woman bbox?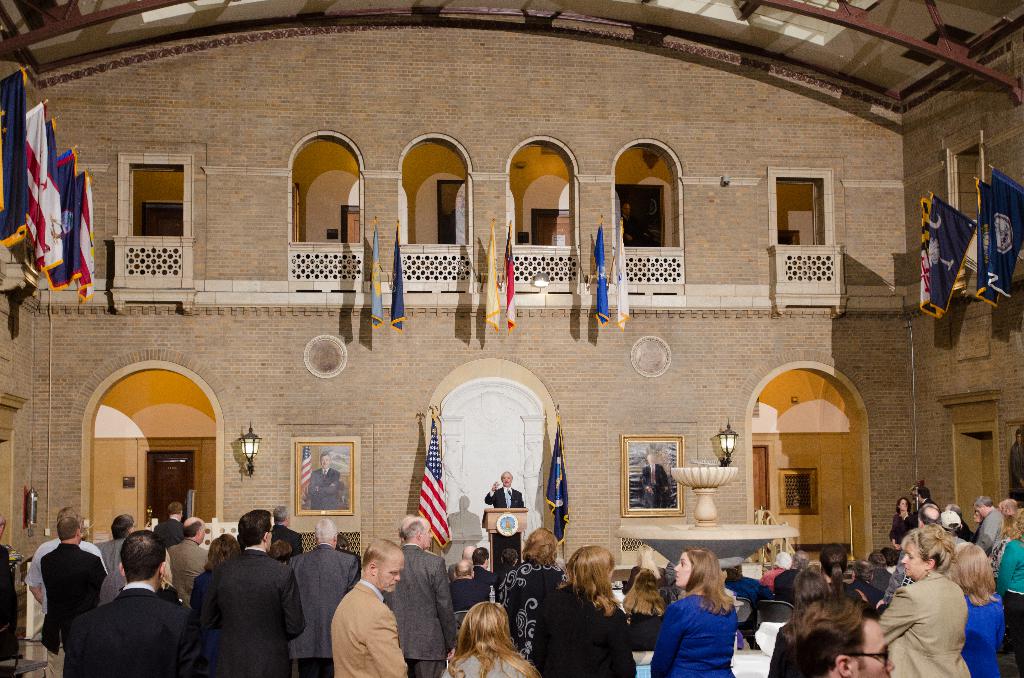
Rect(531, 545, 639, 677)
